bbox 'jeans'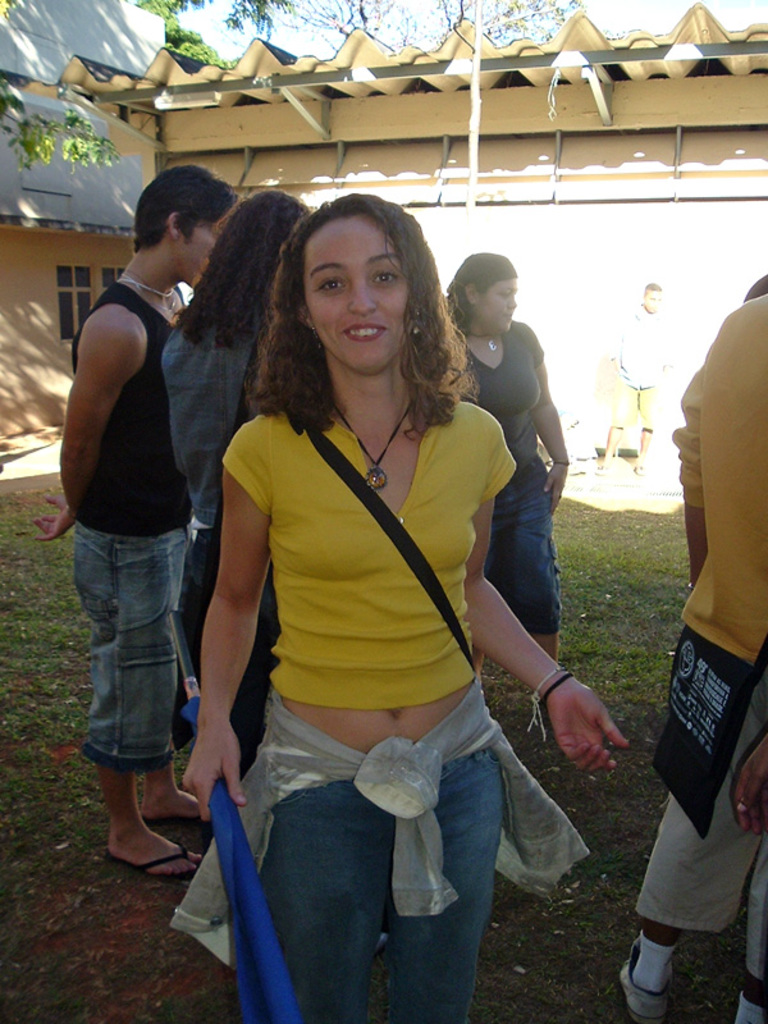
[200,526,273,767]
